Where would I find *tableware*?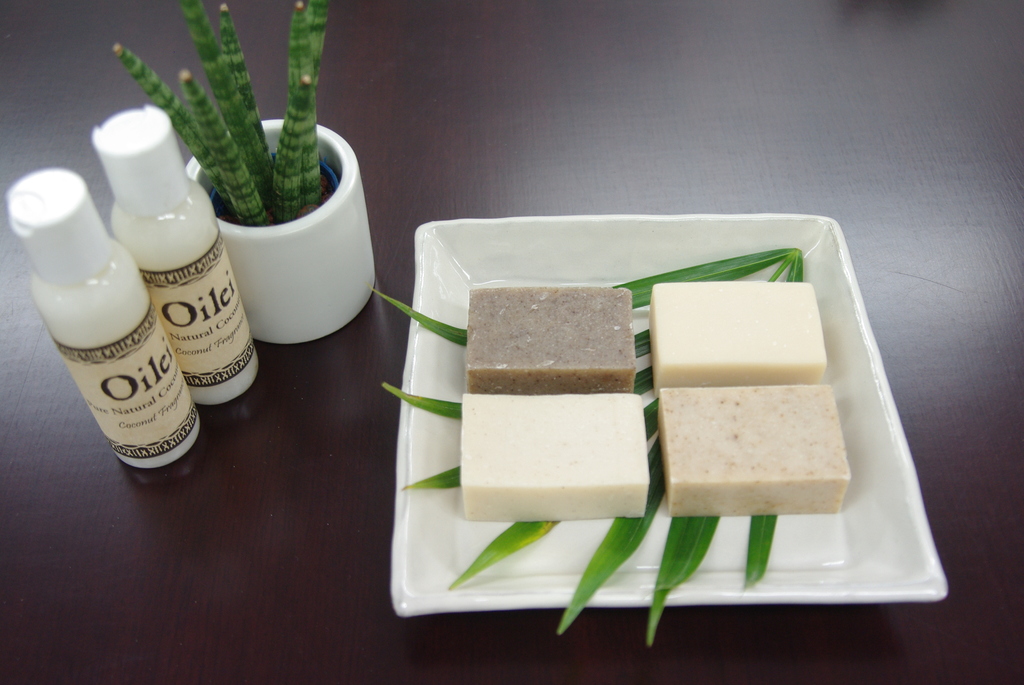
At bbox=(387, 210, 952, 620).
